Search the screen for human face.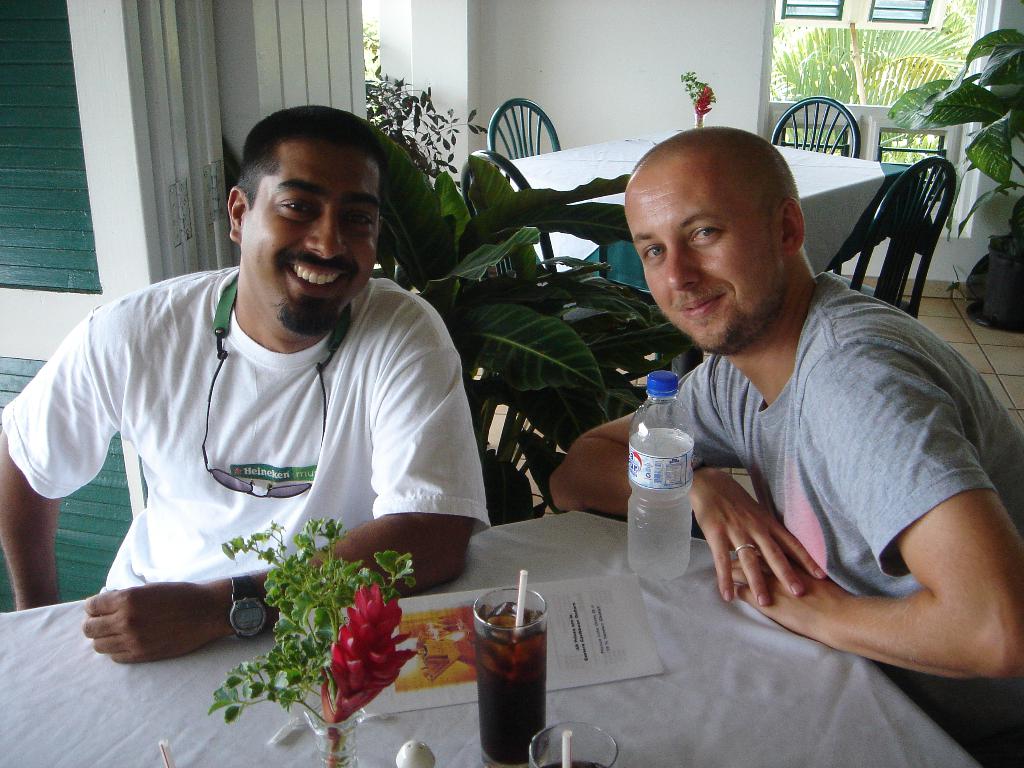
Found at 246, 143, 378, 337.
